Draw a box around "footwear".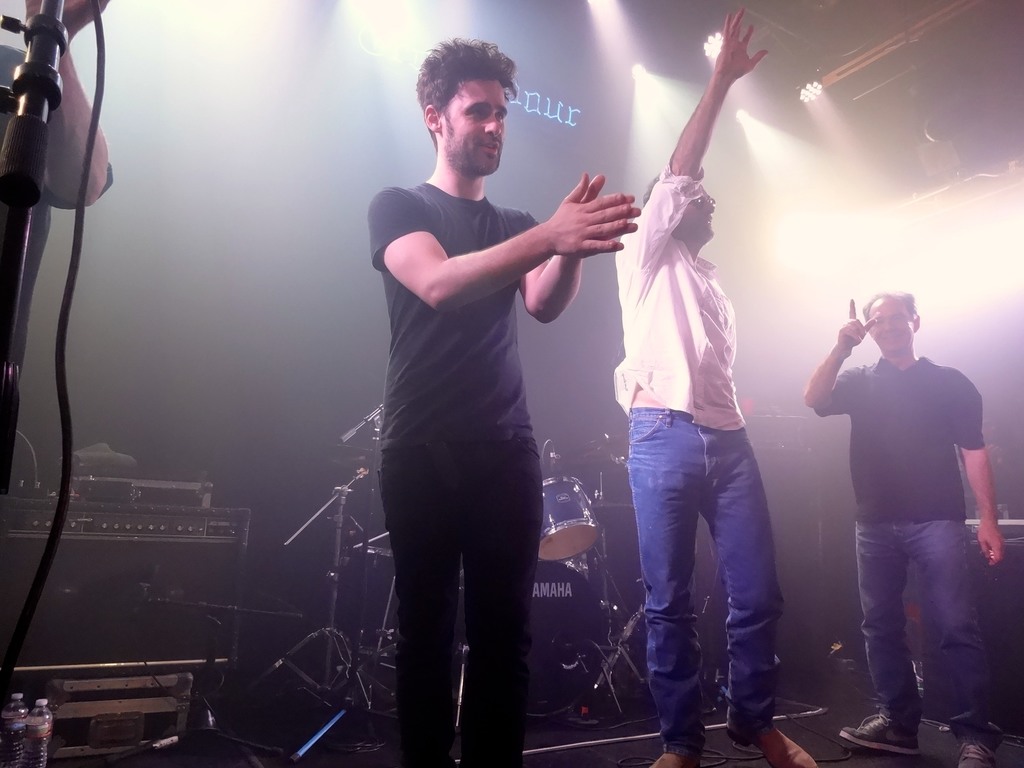
pyautogui.locateOnScreen(839, 715, 922, 757).
